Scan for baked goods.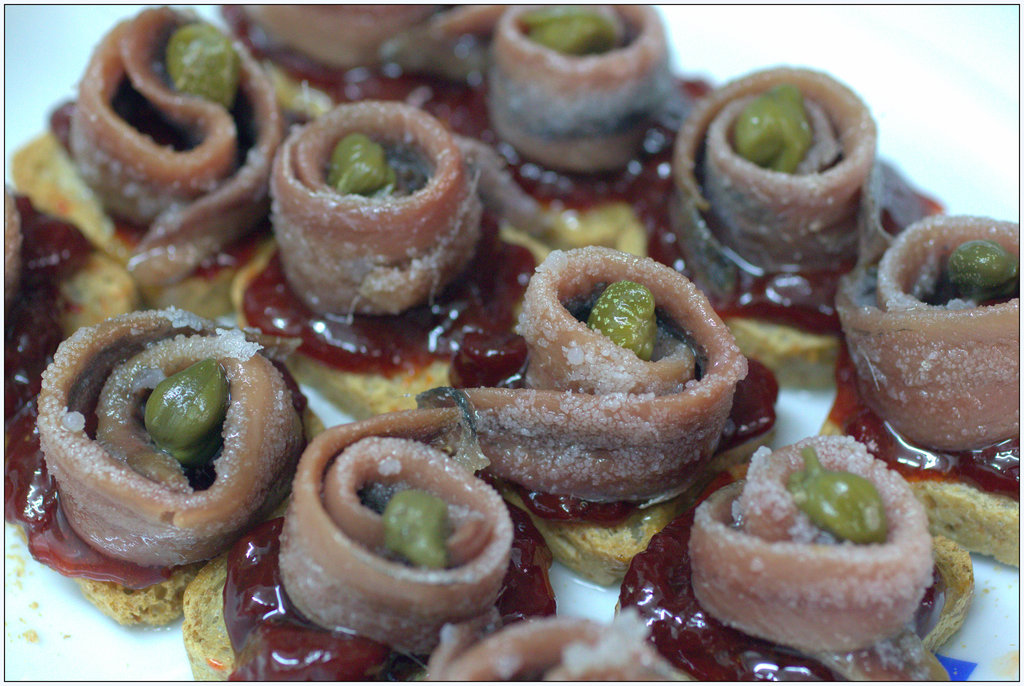
Scan result: <region>692, 422, 942, 667</region>.
